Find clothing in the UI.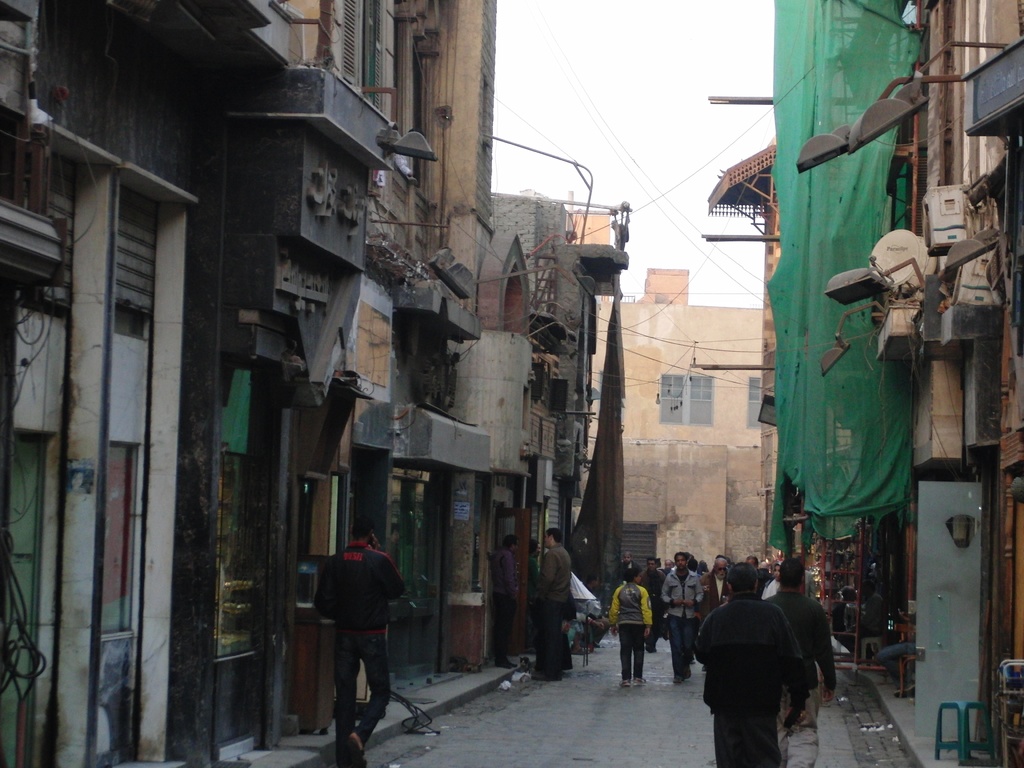
UI element at locate(489, 545, 519, 660).
